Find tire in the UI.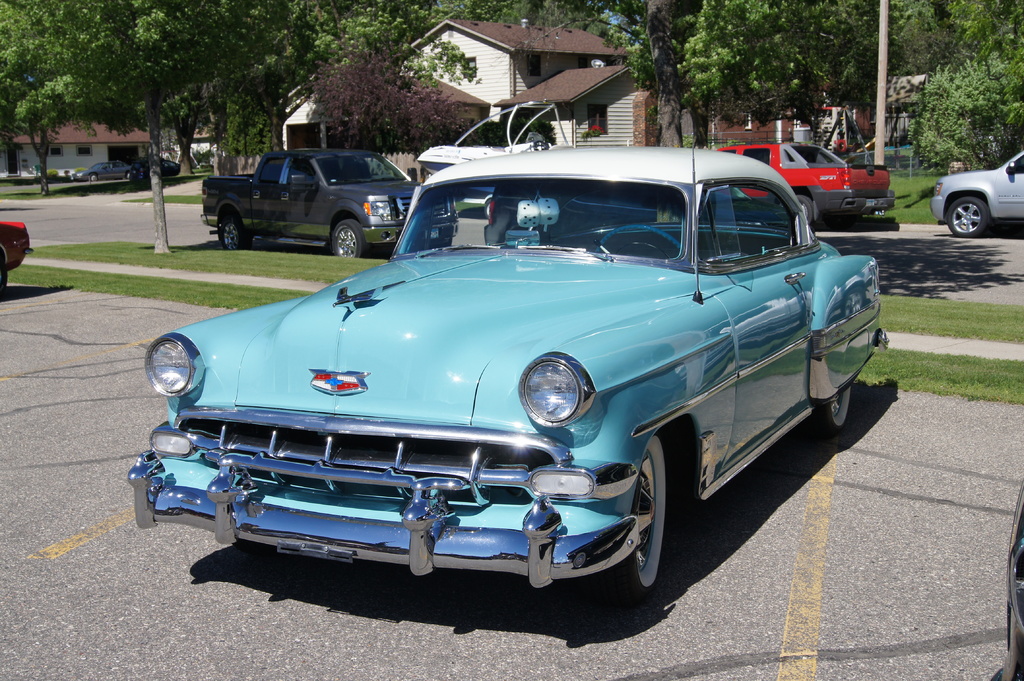
UI element at region(626, 445, 678, 598).
